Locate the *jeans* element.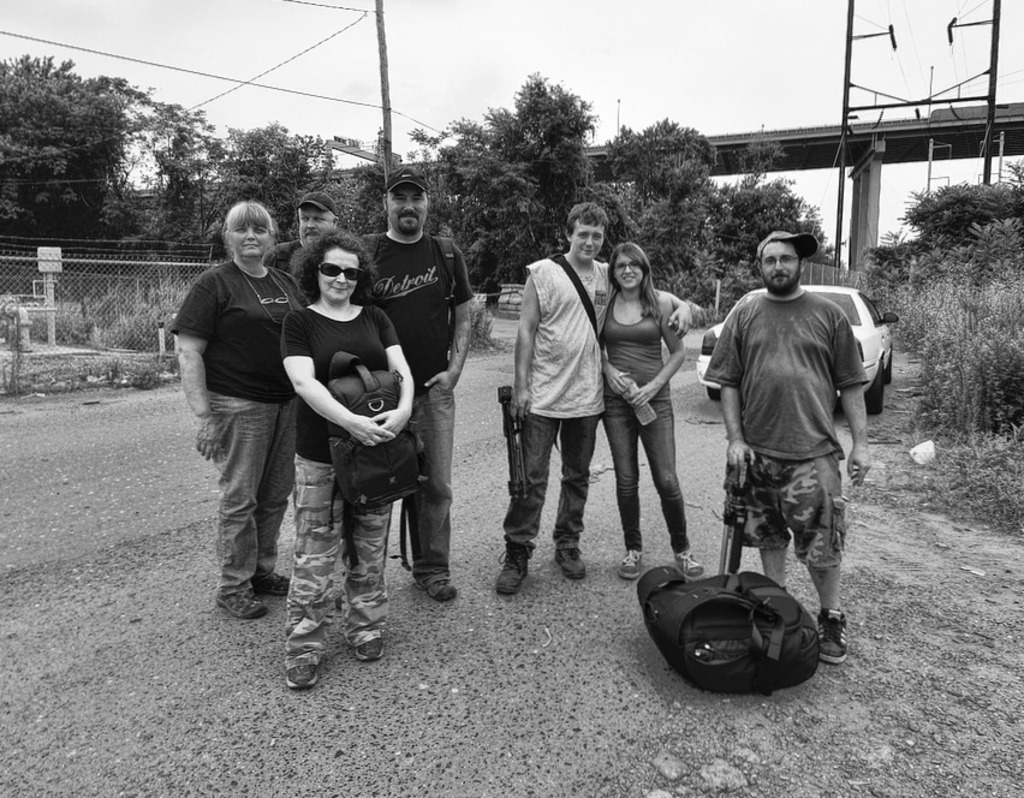
Element bbox: [282, 453, 398, 648].
